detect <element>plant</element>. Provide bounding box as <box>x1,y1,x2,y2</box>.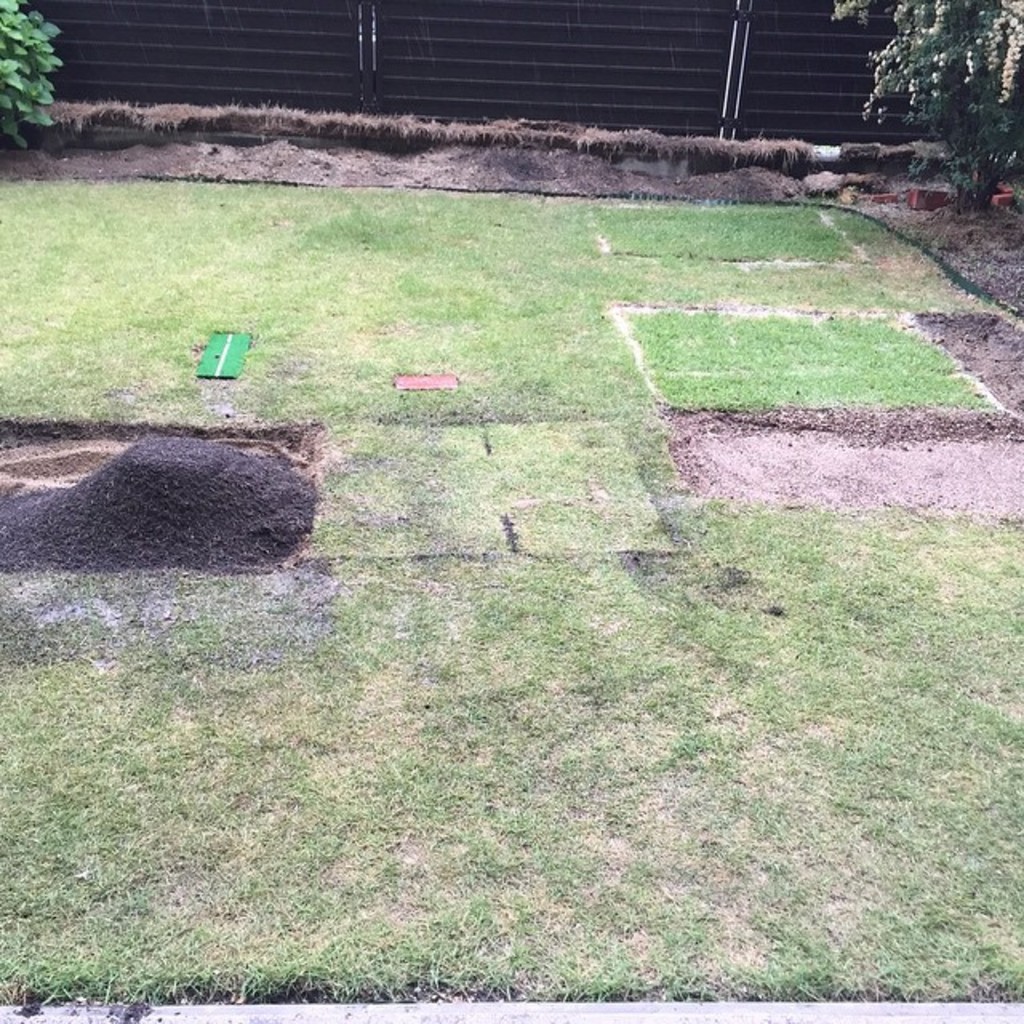
<box>0,0,69,158</box>.
